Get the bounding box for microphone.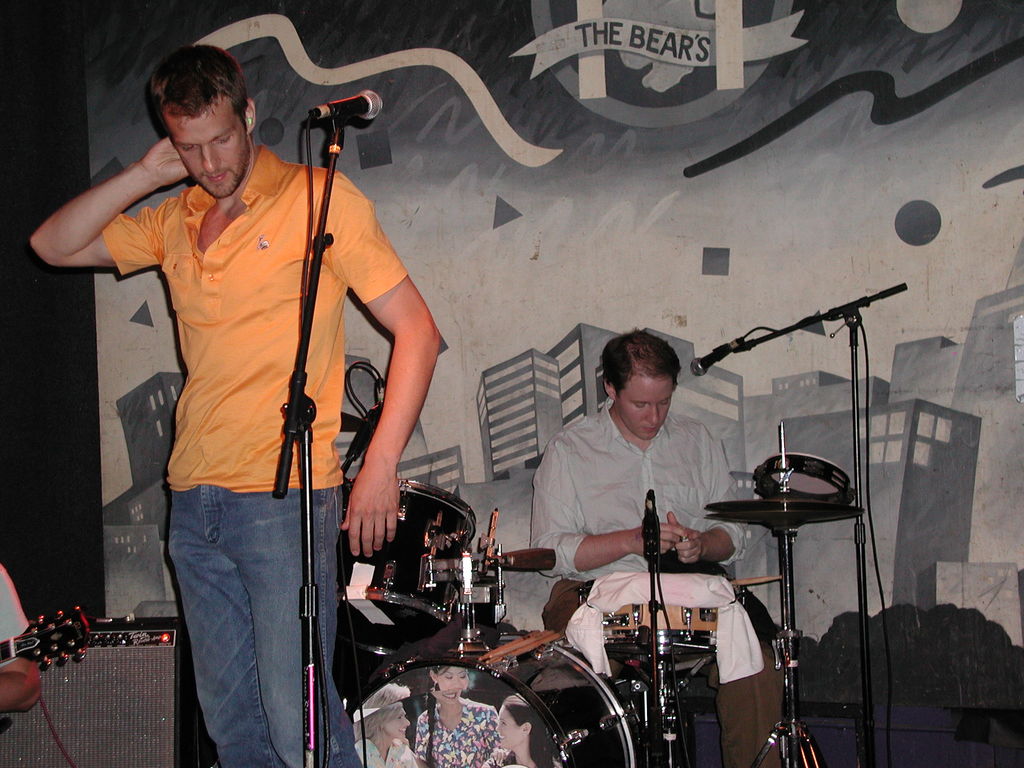
bbox=[694, 336, 746, 377].
